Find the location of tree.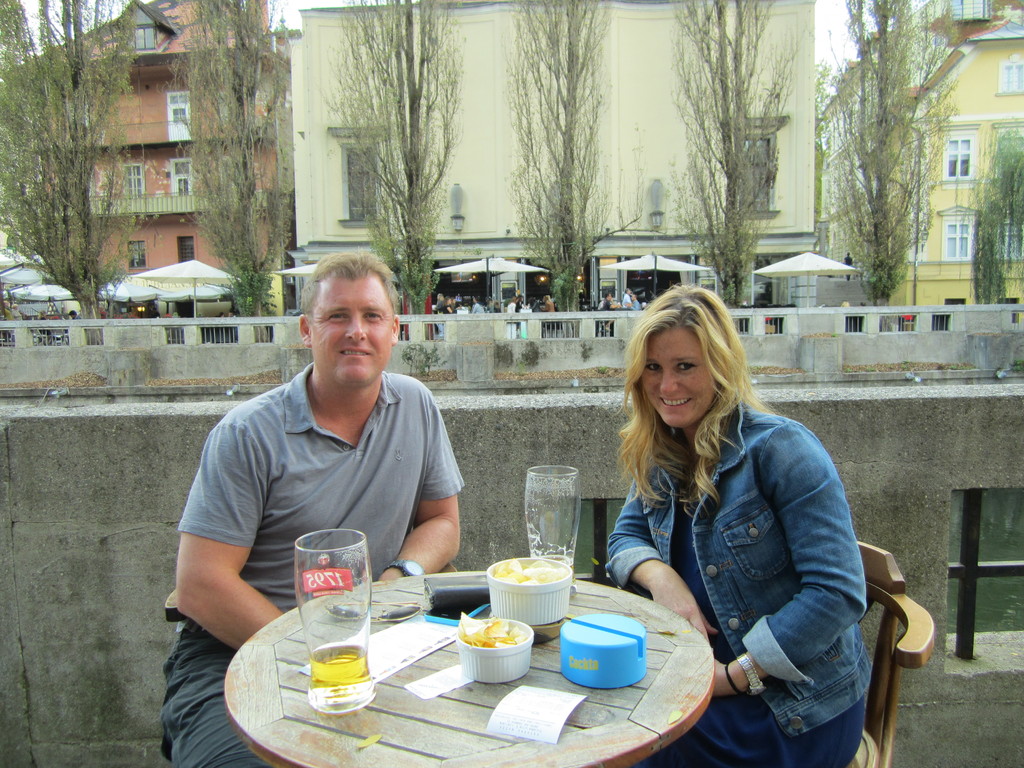
Location: rect(968, 180, 1014, 305).
